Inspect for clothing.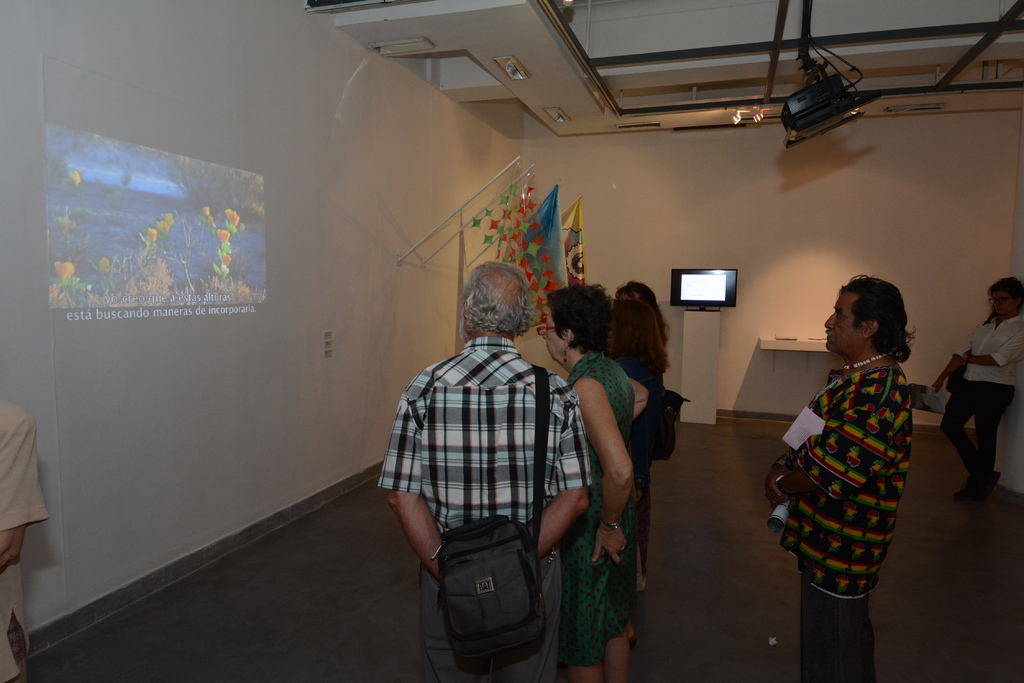
Inspection: [777,317,921,639].
